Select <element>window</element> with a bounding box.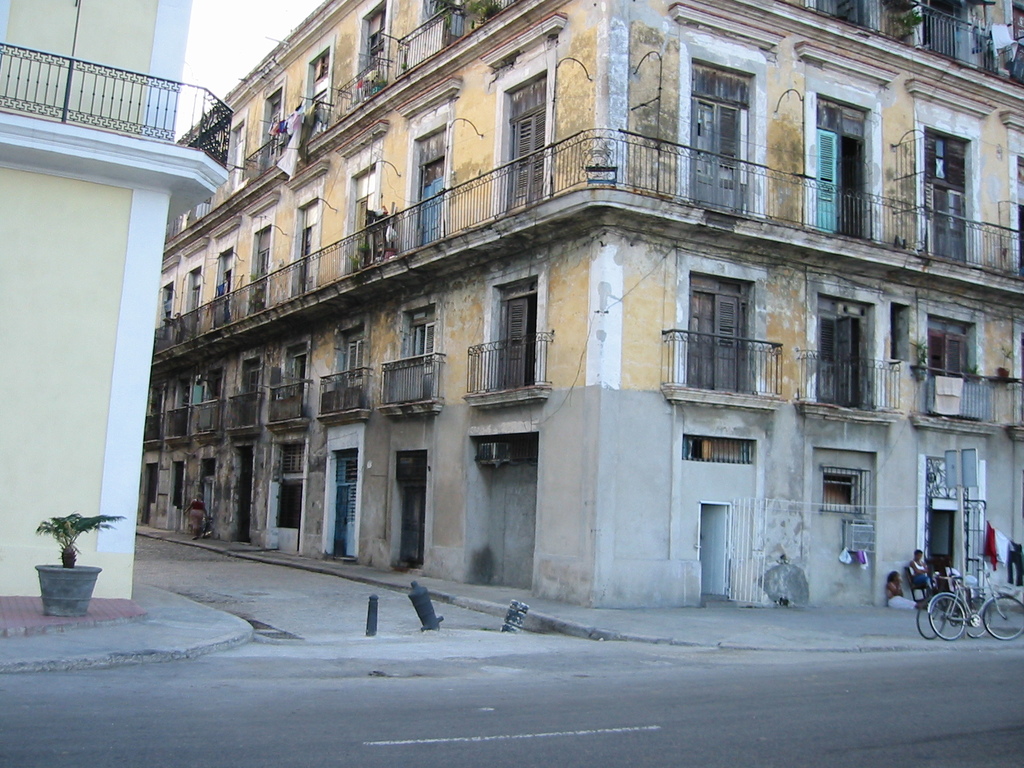
692/279/762/383.
